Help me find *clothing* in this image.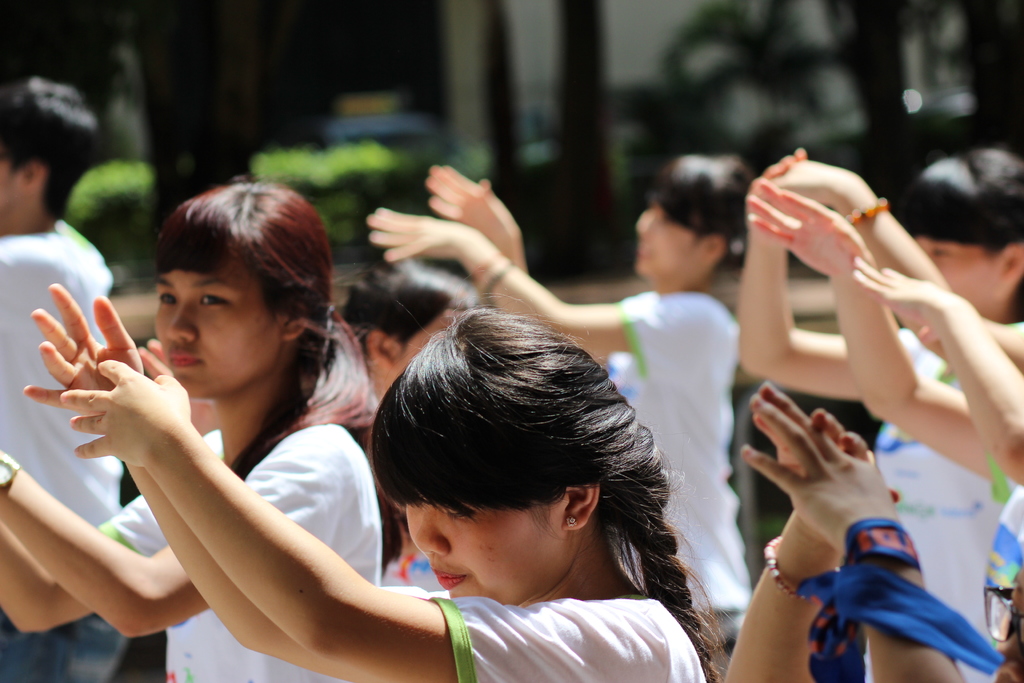
Found it: [97,423,232,682].
